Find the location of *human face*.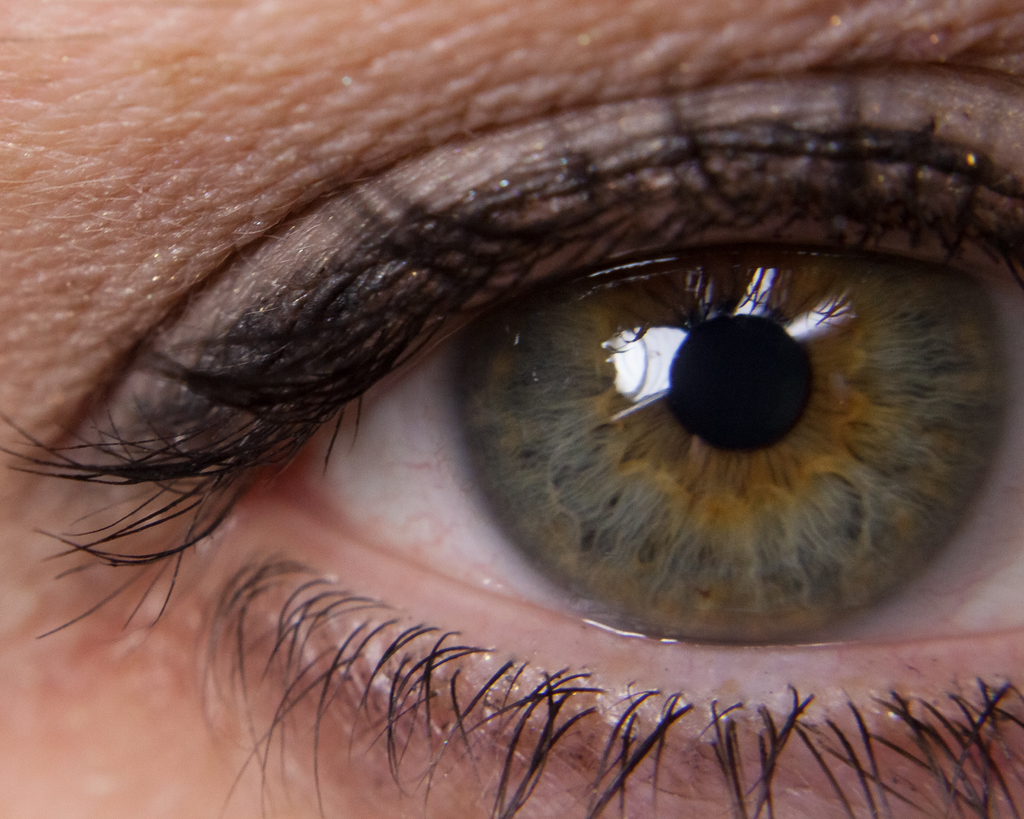
Location: bbox(1, 0, 1023, 818).
